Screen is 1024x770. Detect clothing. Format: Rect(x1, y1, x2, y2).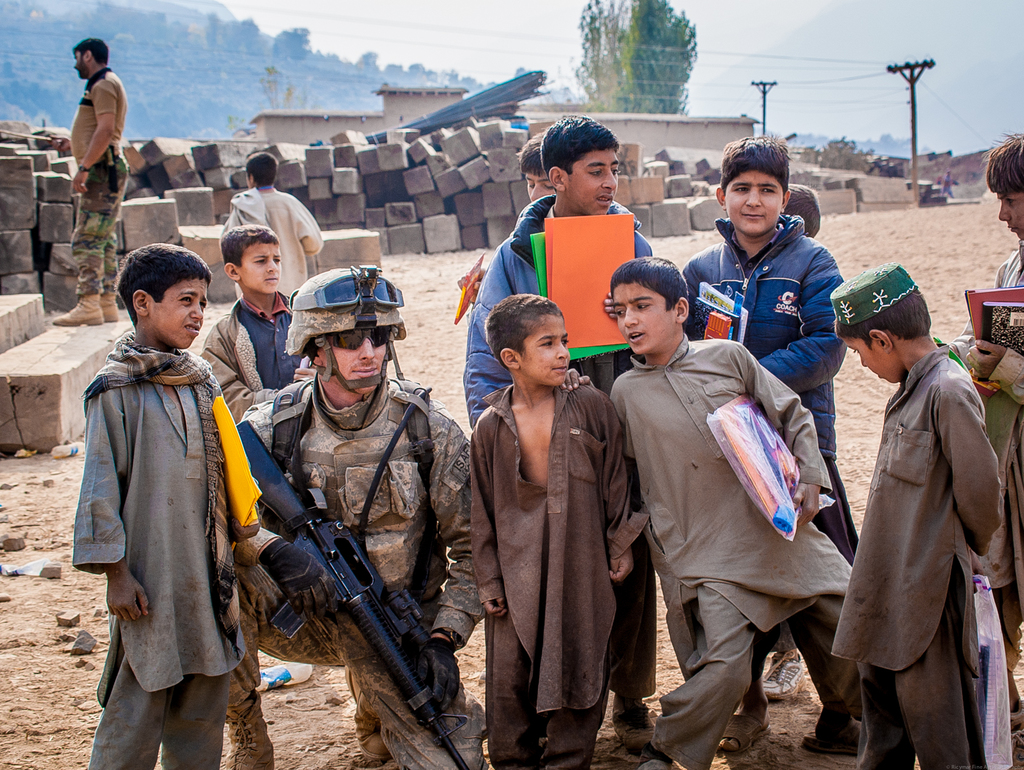
Rect(220, 373, 486, 748).
